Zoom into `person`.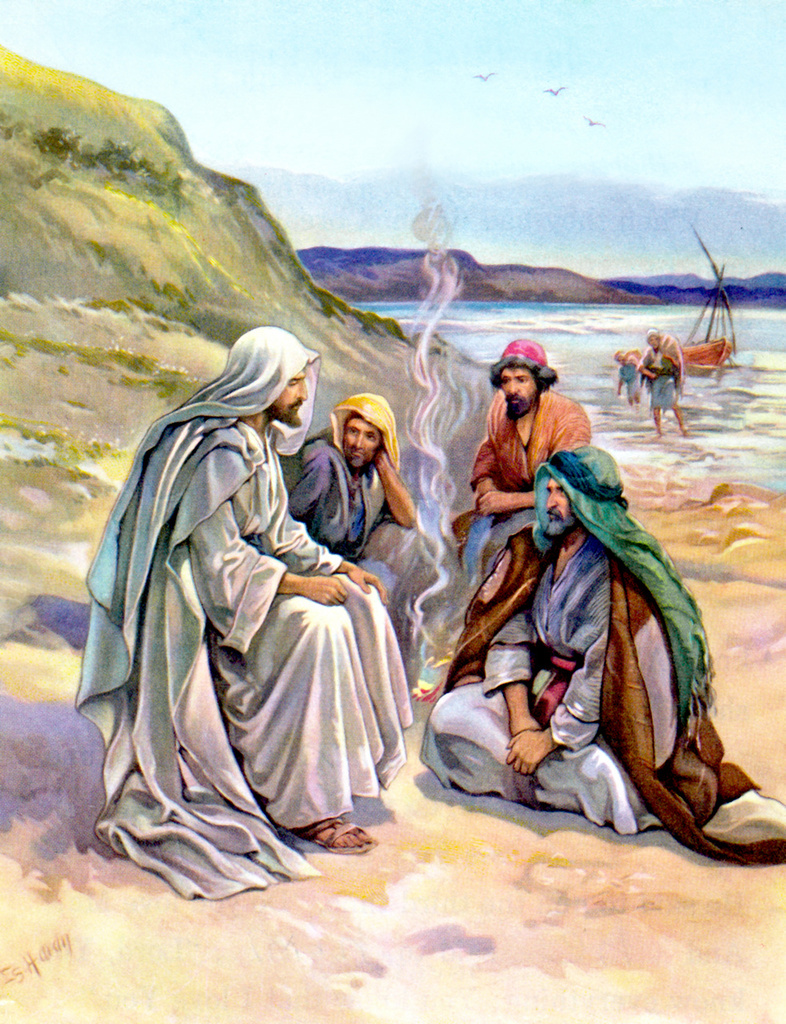
Zoom target: BBox(277, 388, 420, 696).
